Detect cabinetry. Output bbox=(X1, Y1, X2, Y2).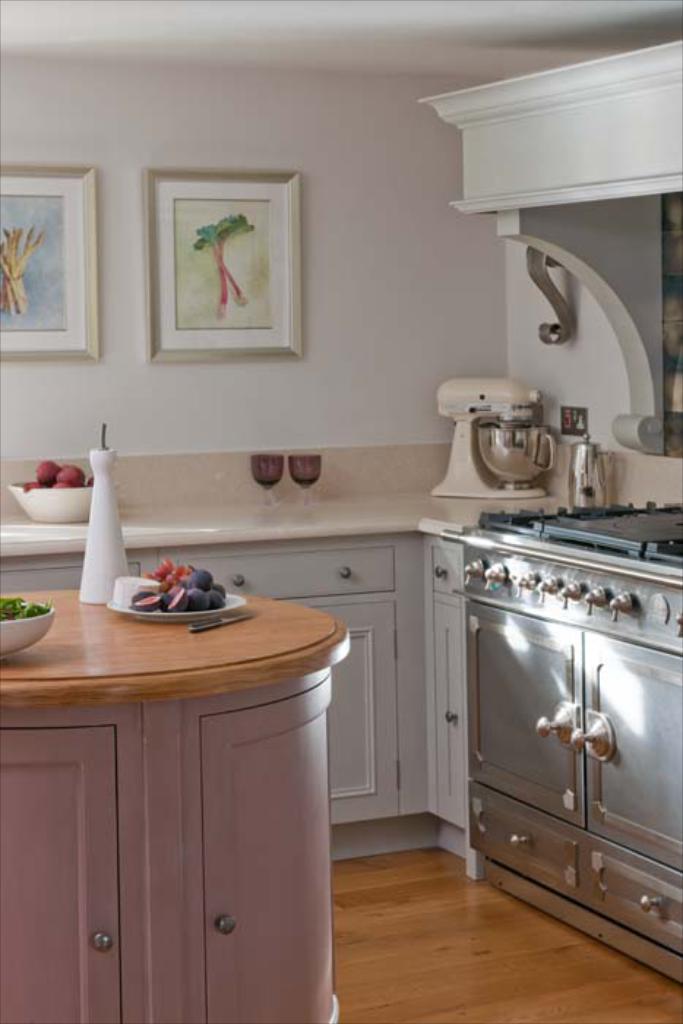
bbox=(189, 667, 352, 1023).
